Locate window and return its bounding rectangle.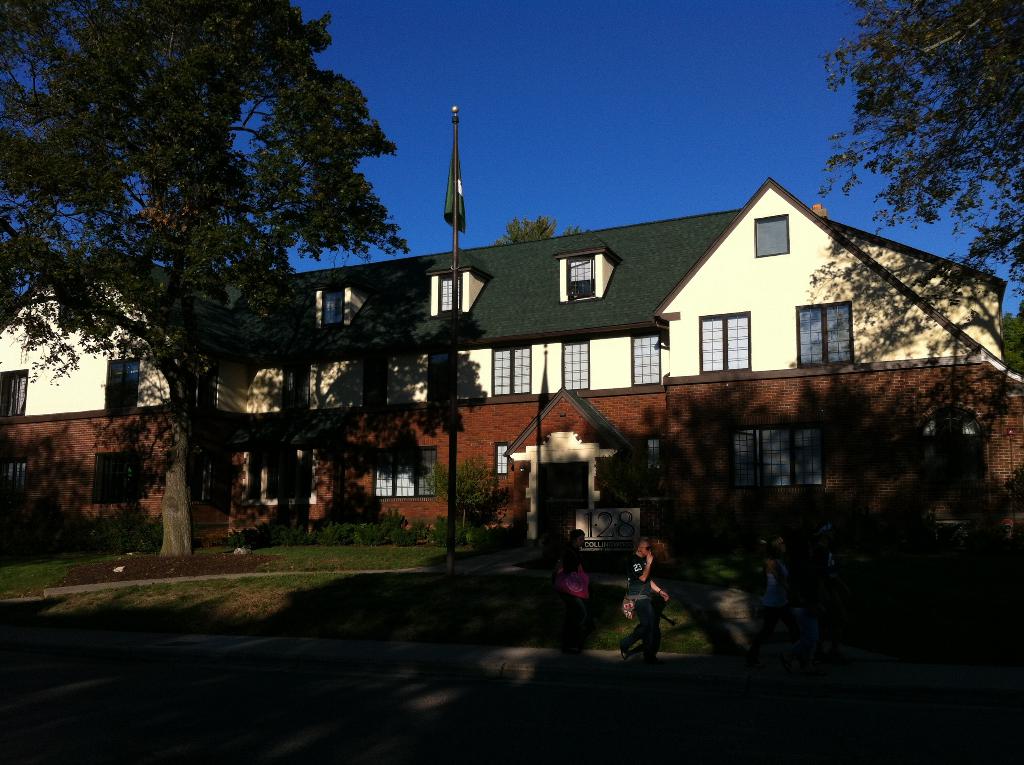
region(437, 271, 461, 315).
